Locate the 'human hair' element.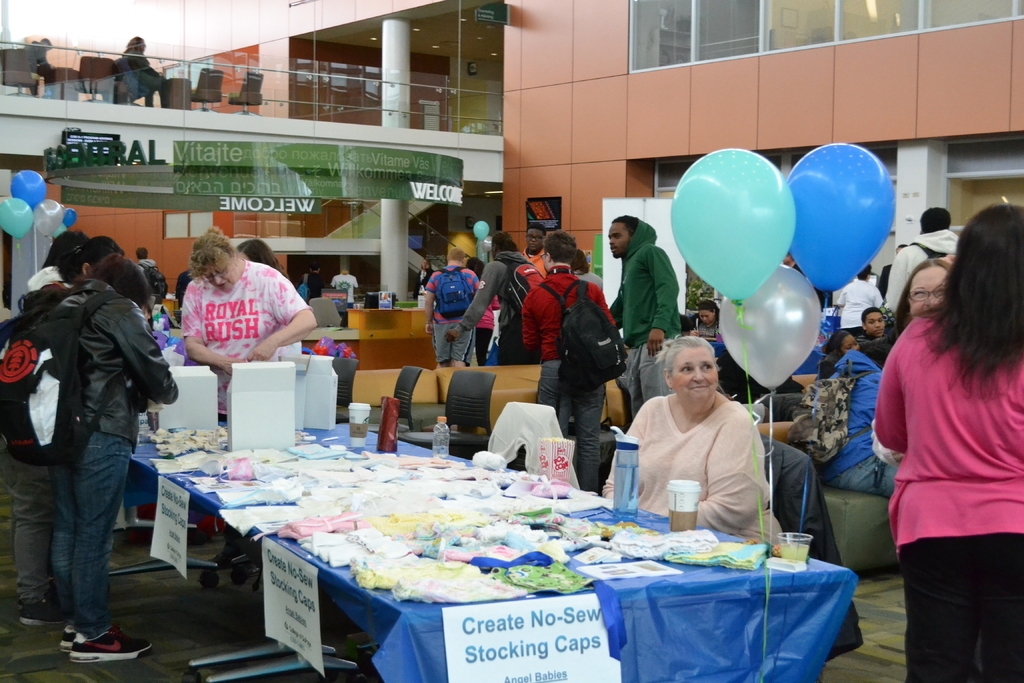
Element bbox: box(488, 227, 517, 254).
